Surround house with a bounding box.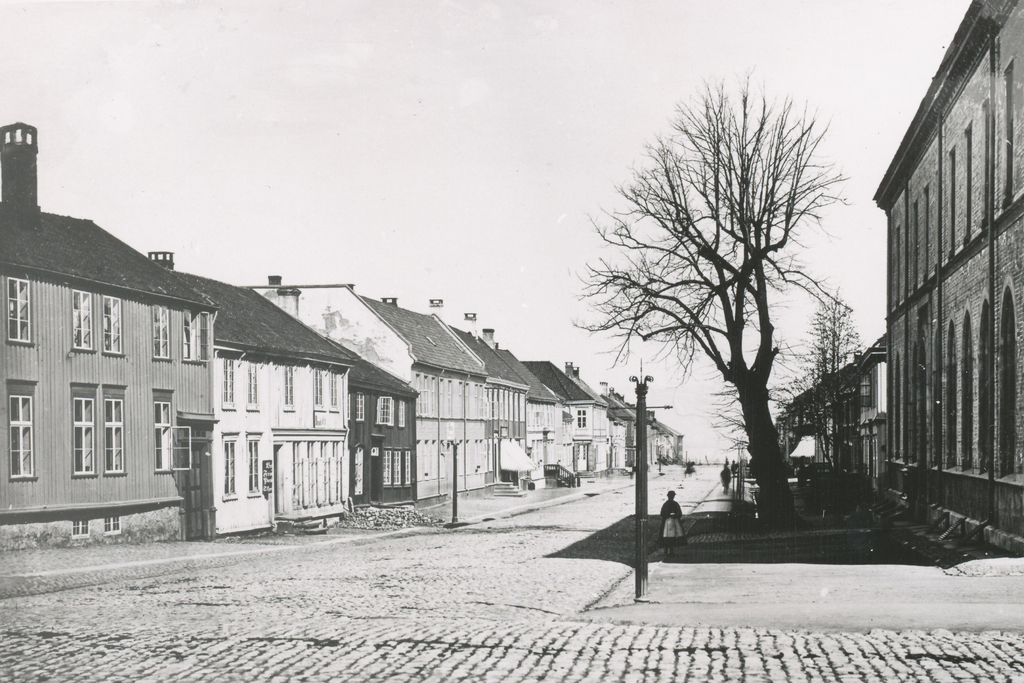
l=579, t=380, r=634, b=474.
